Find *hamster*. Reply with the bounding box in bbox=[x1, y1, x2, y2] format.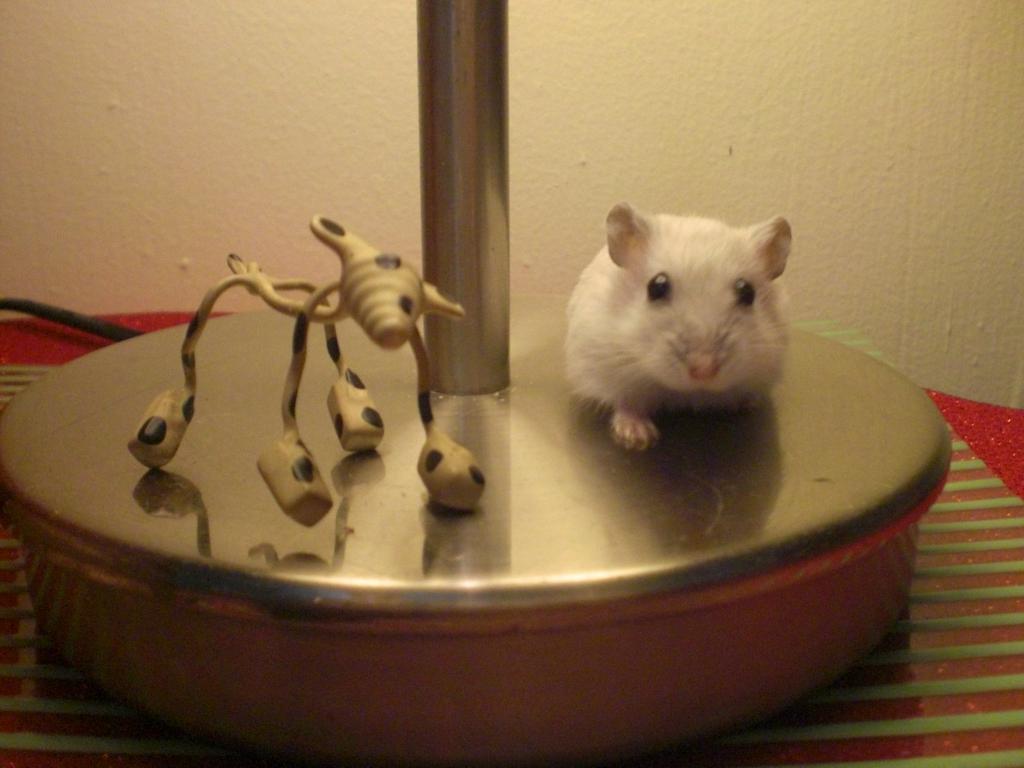
bbox=[564, 199, 795, 448].
